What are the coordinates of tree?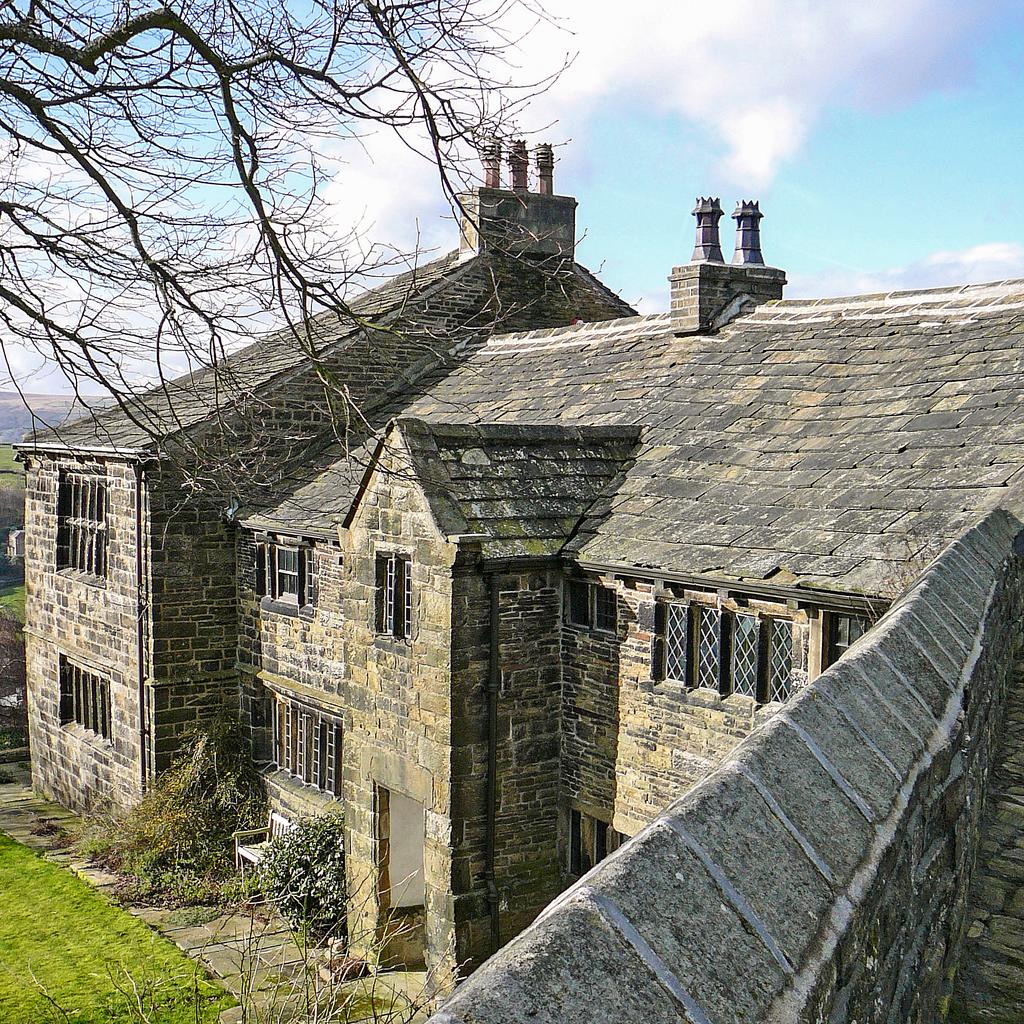
33, 31, 505, 547.
